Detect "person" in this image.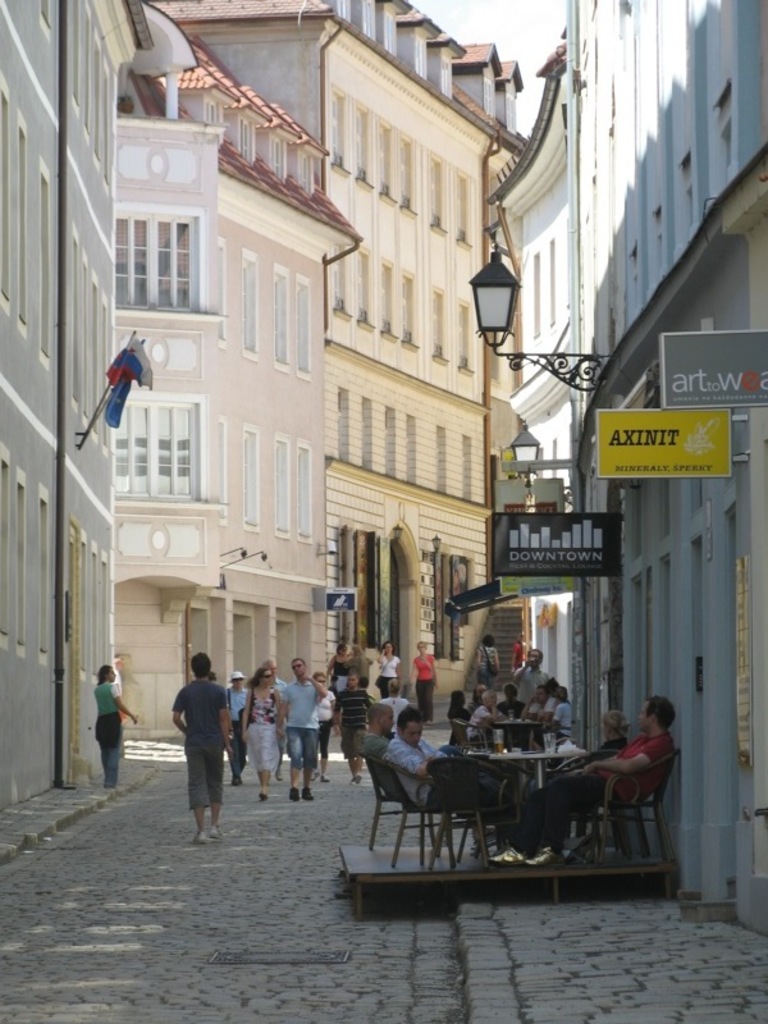
Detection: (353, 709, 401, 760).
